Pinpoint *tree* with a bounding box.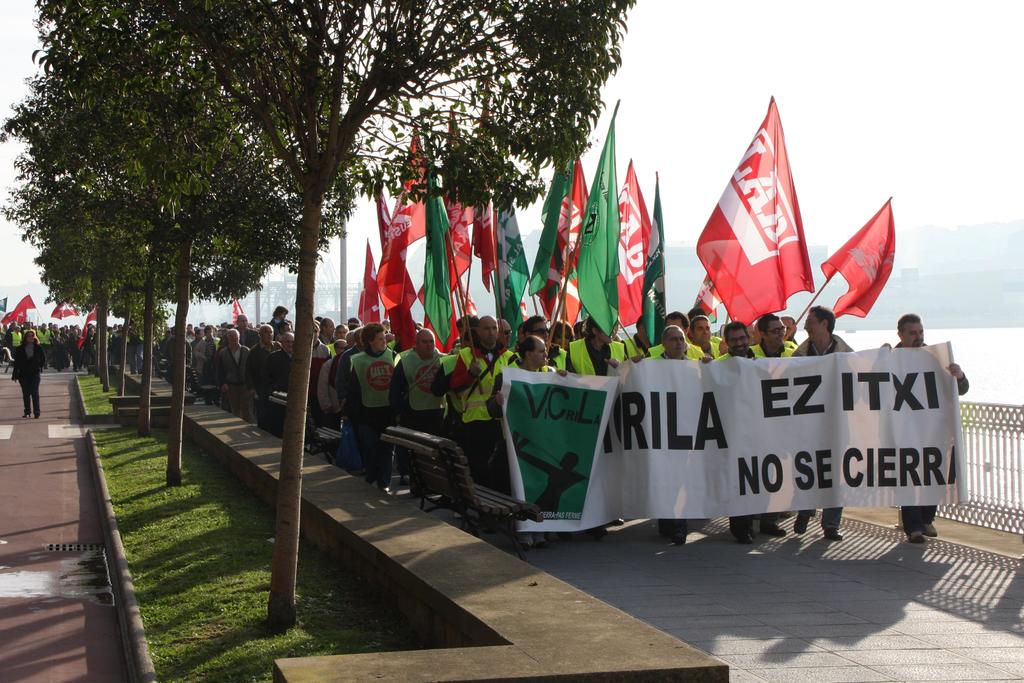
(left=0, top=147, right=365, bottom=437).
